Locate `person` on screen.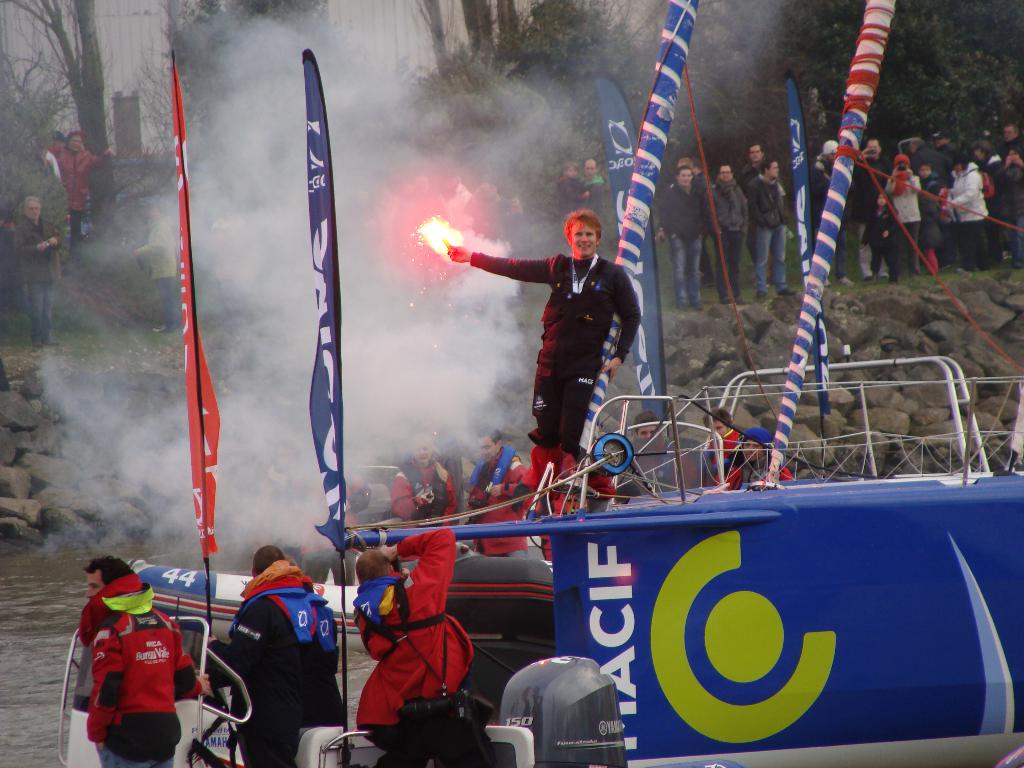
On screen at <region>732, 424, 785, 486</region>.
